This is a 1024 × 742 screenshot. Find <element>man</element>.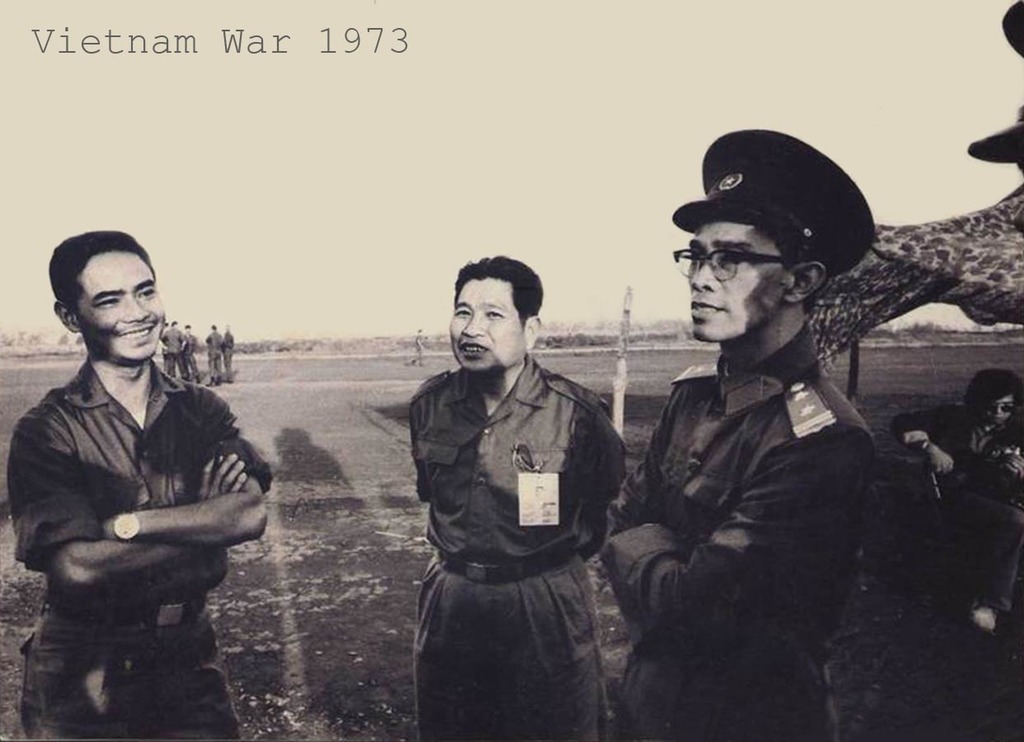
Bounding box: BBox(595, 113, 885, 741).
